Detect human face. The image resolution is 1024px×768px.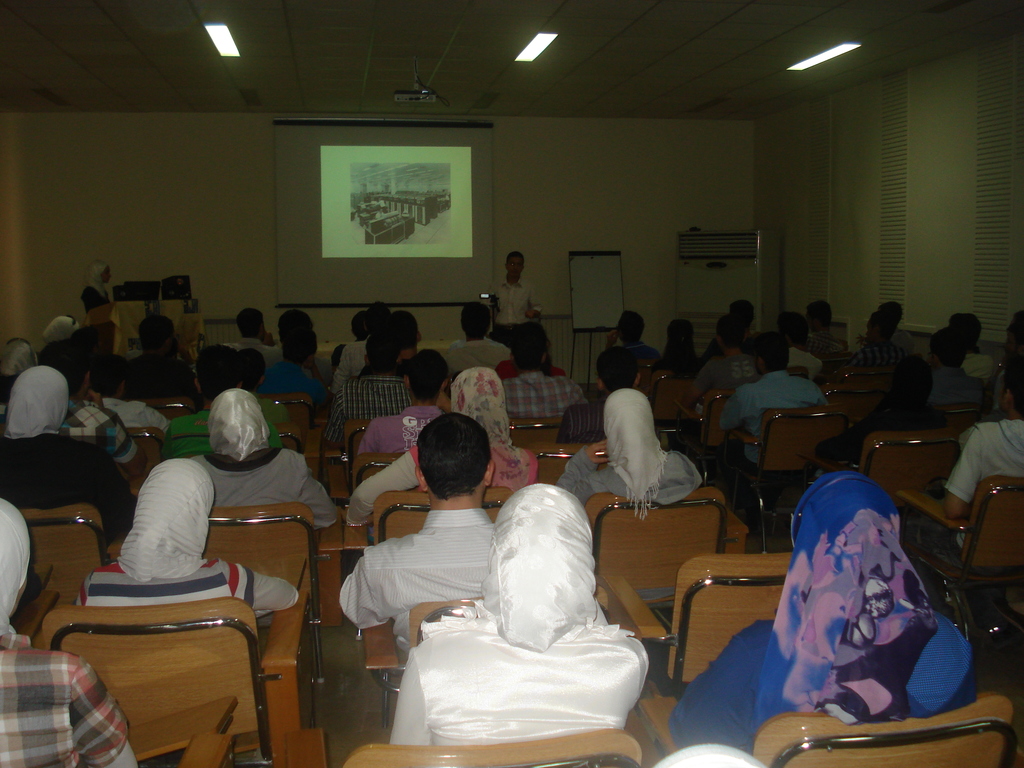
<region>506, 257, 525, 283</region>.
